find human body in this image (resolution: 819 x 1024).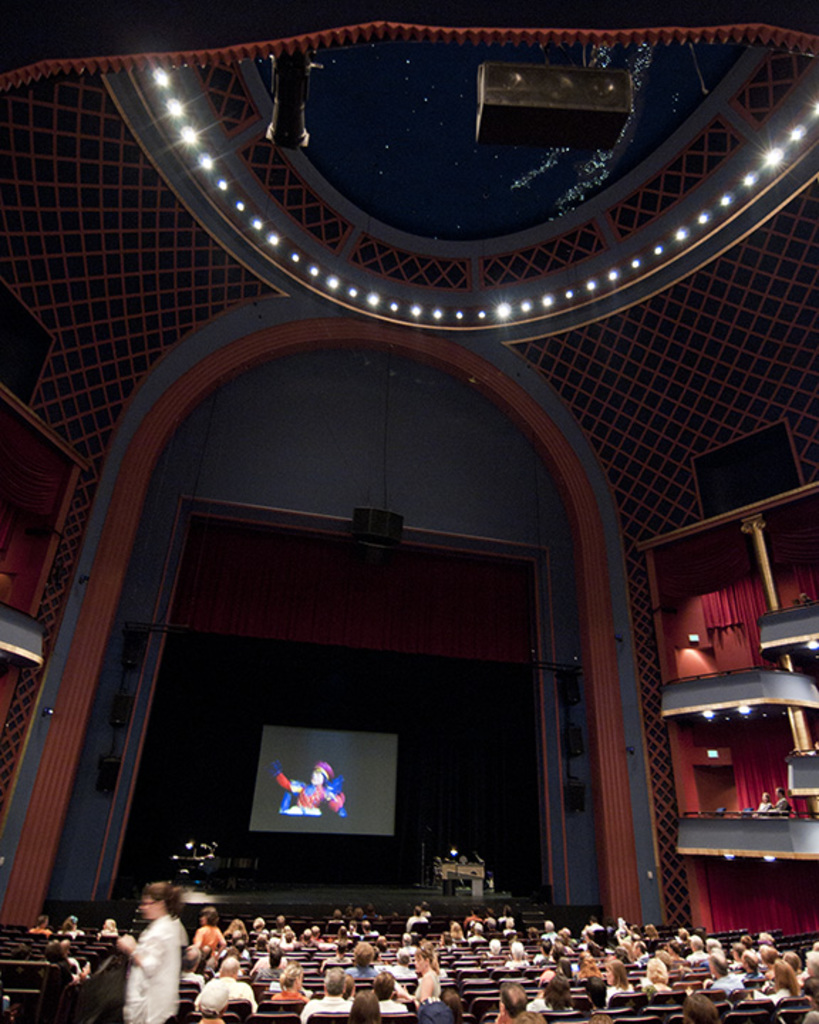
left=60, top=960, right=94, bottom=984.
